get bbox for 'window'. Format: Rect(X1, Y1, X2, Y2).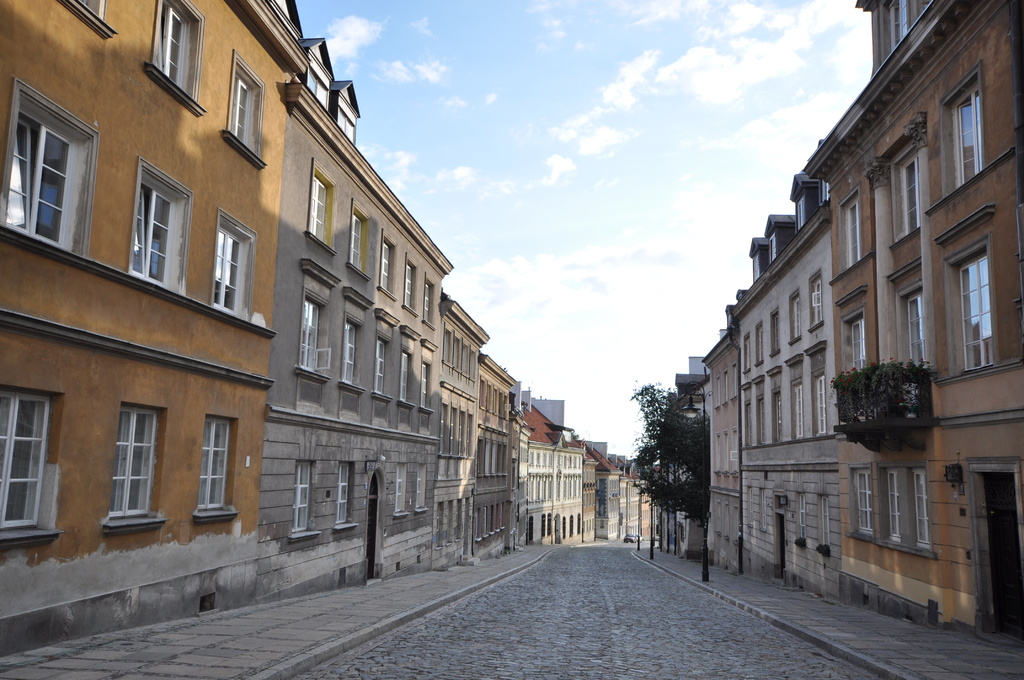
Rect(0, 79, 86, 250).
